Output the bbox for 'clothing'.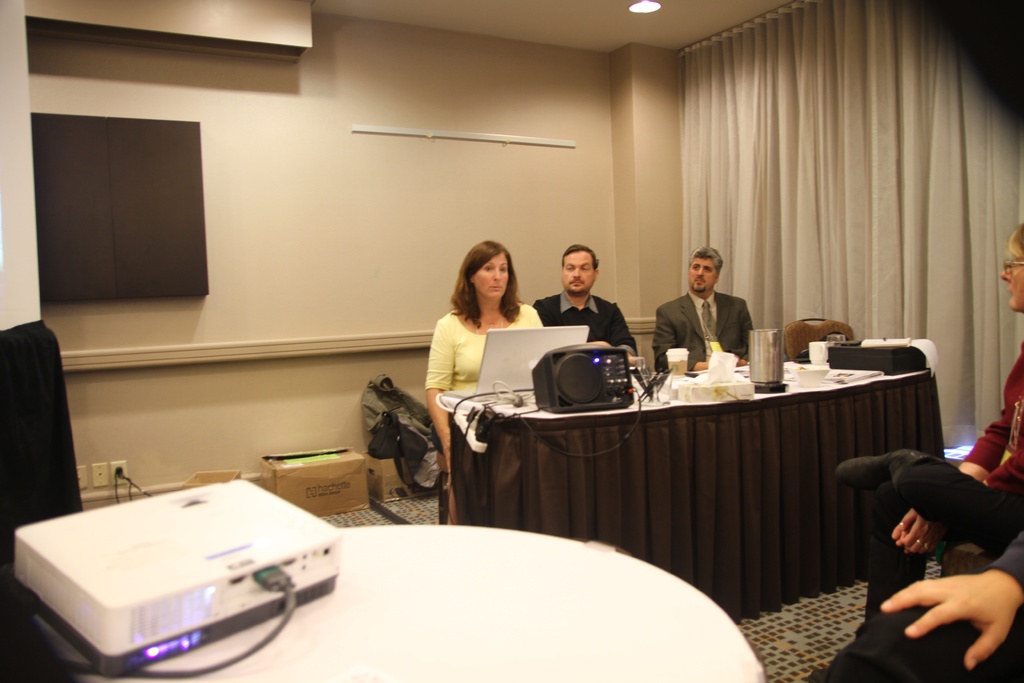
rect(657, 286, 756, 375).
